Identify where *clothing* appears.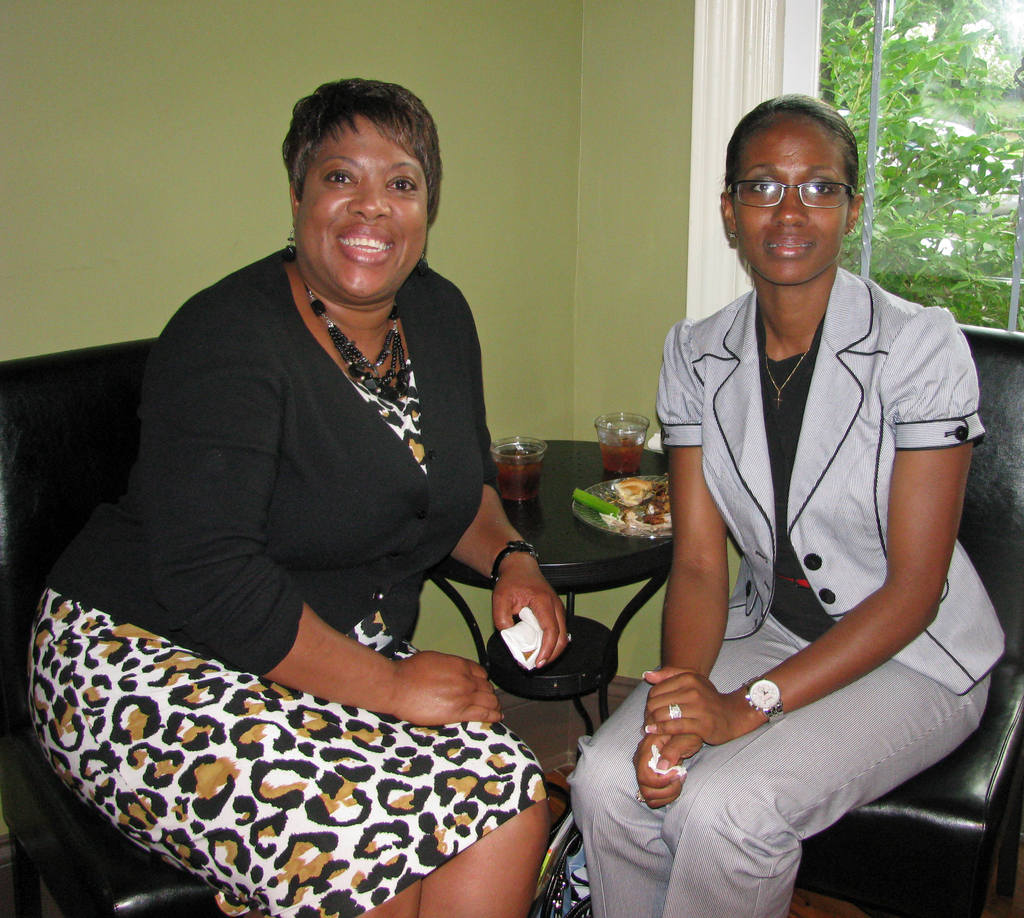
Appears at (left=564, top=260, right=1016, bottom=917).
